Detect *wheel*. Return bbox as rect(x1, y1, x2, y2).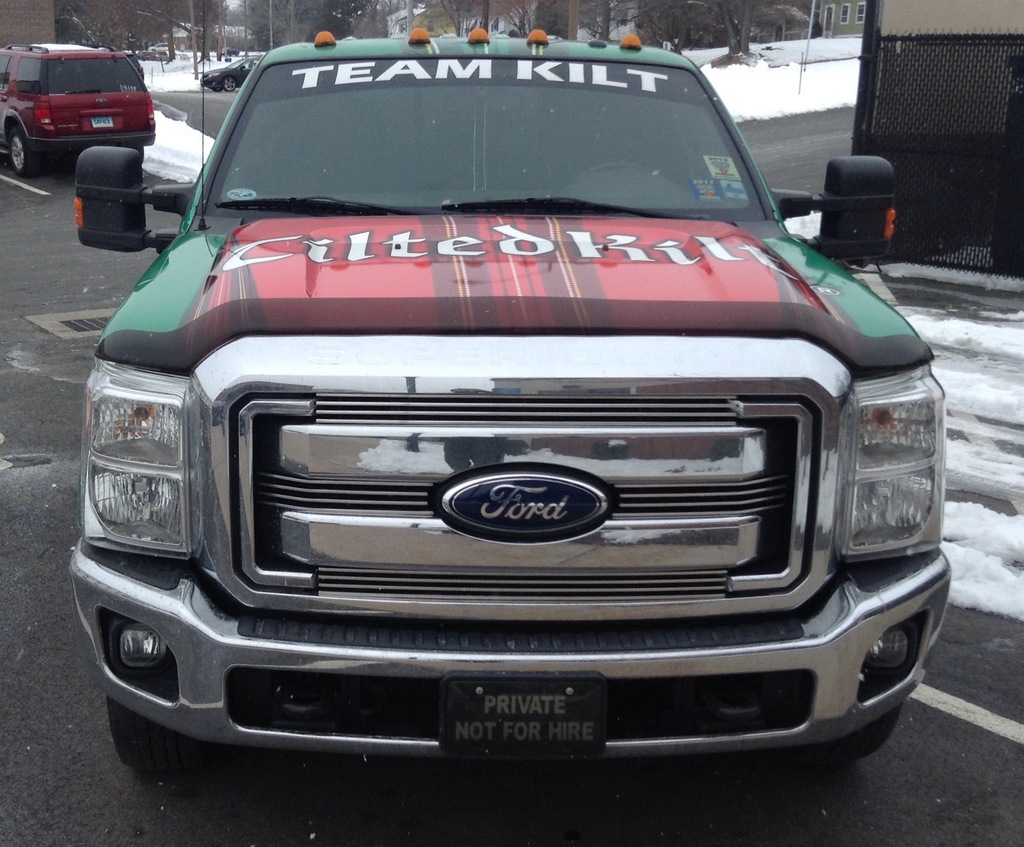
rect(213, 86, 222, 91).
